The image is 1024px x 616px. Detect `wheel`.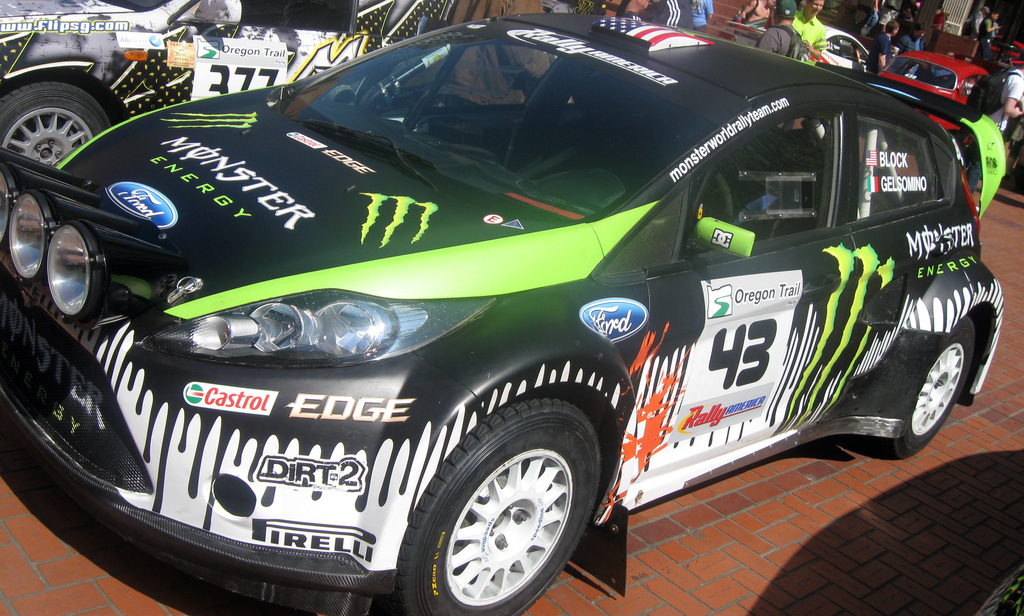
Detection: rect(877, 318, 965, 455).
